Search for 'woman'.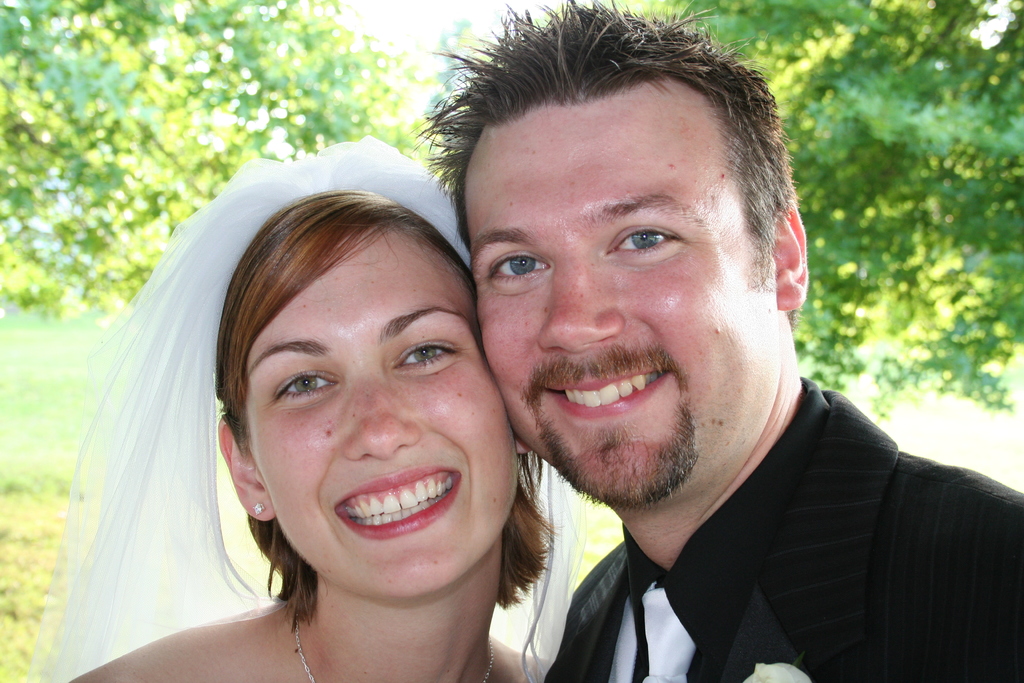
Found at 38 139 582 682.
